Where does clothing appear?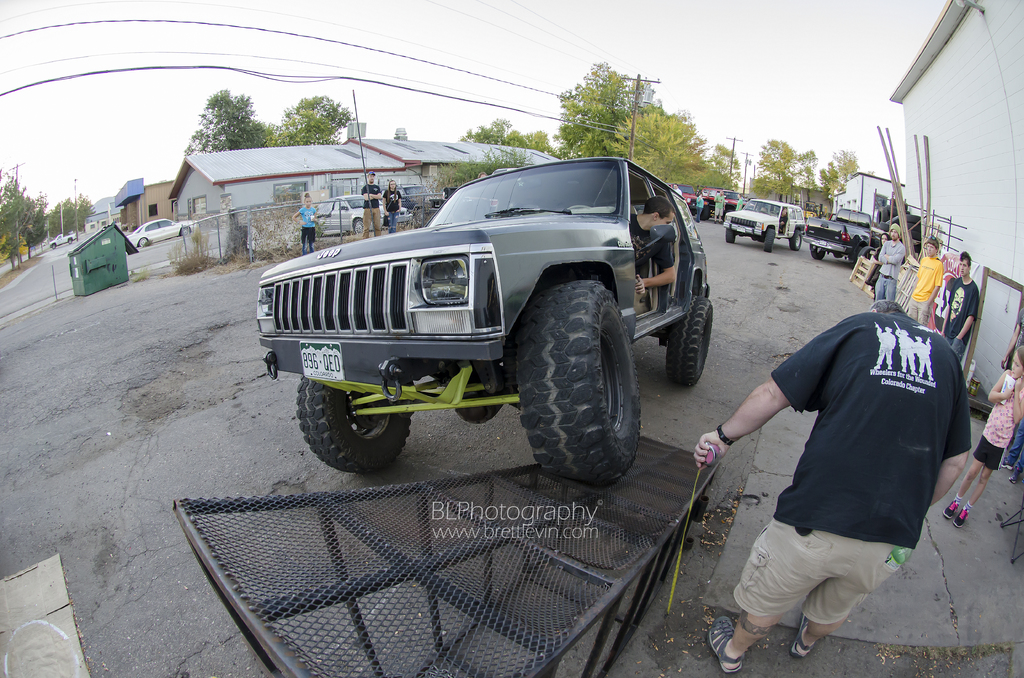
Appears at (left=697, top=199, right=705, bottom=220).
